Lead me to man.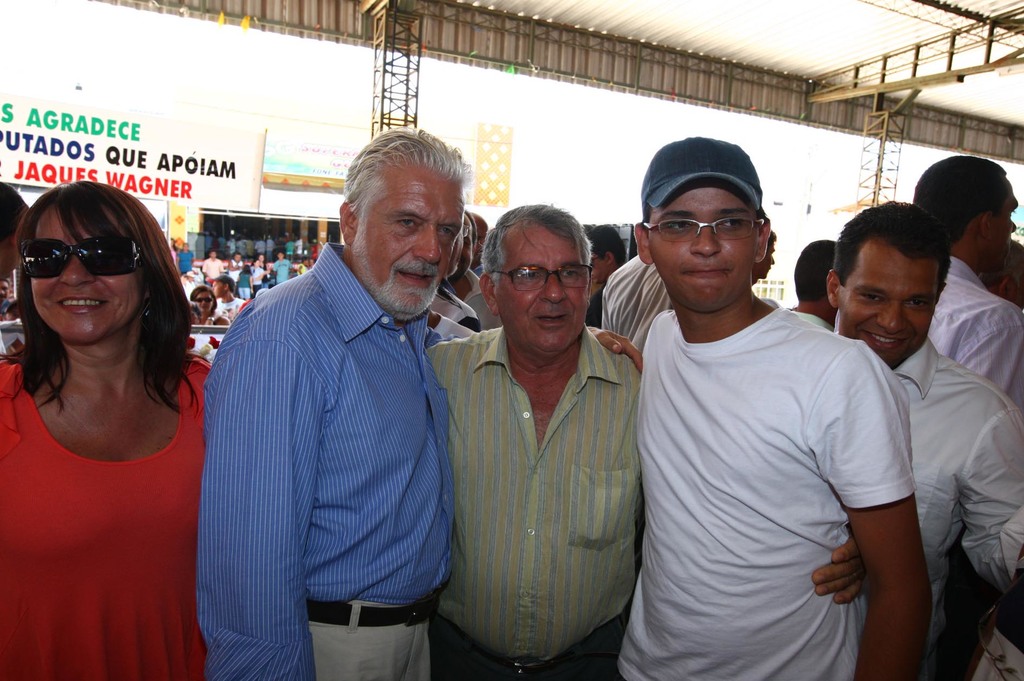
Lead to locate(911, 149, 1023, 680).
